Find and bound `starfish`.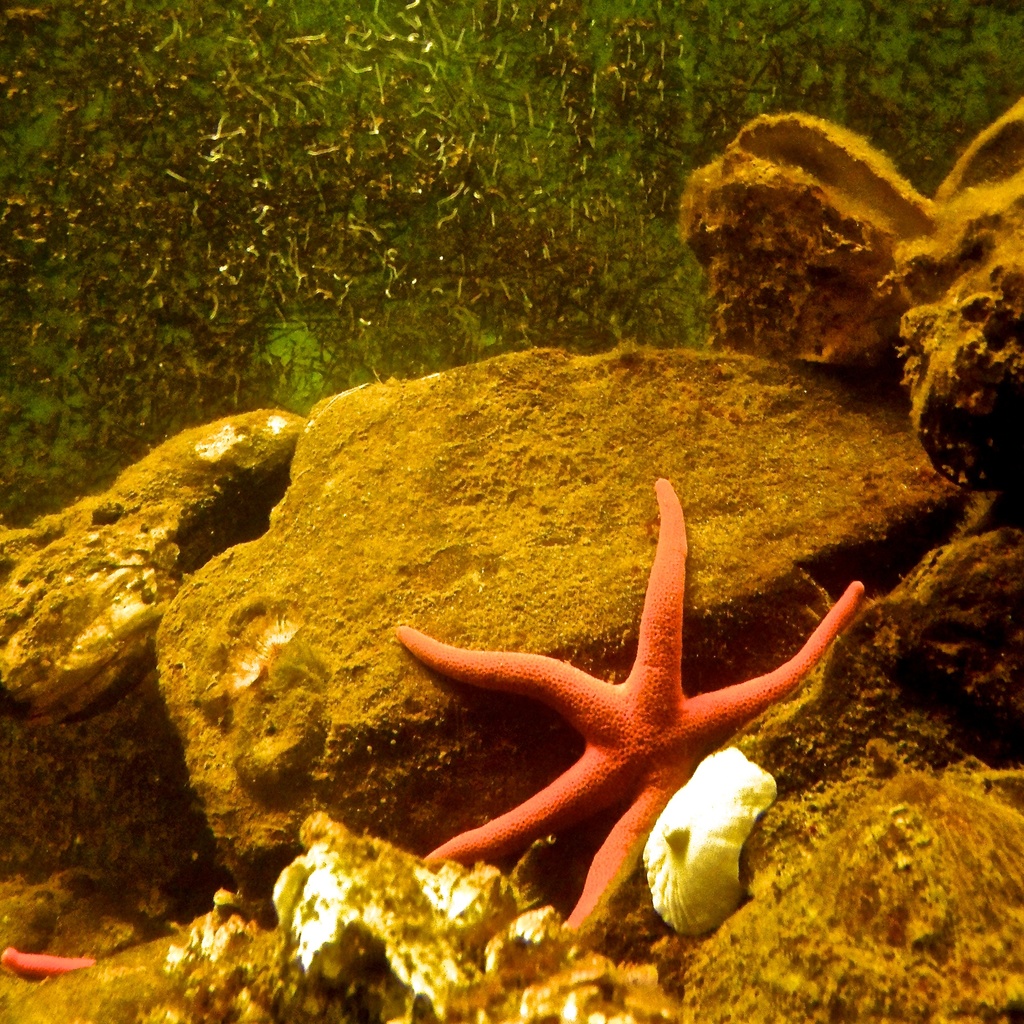
Bound: 392, 477, 868, 927.
